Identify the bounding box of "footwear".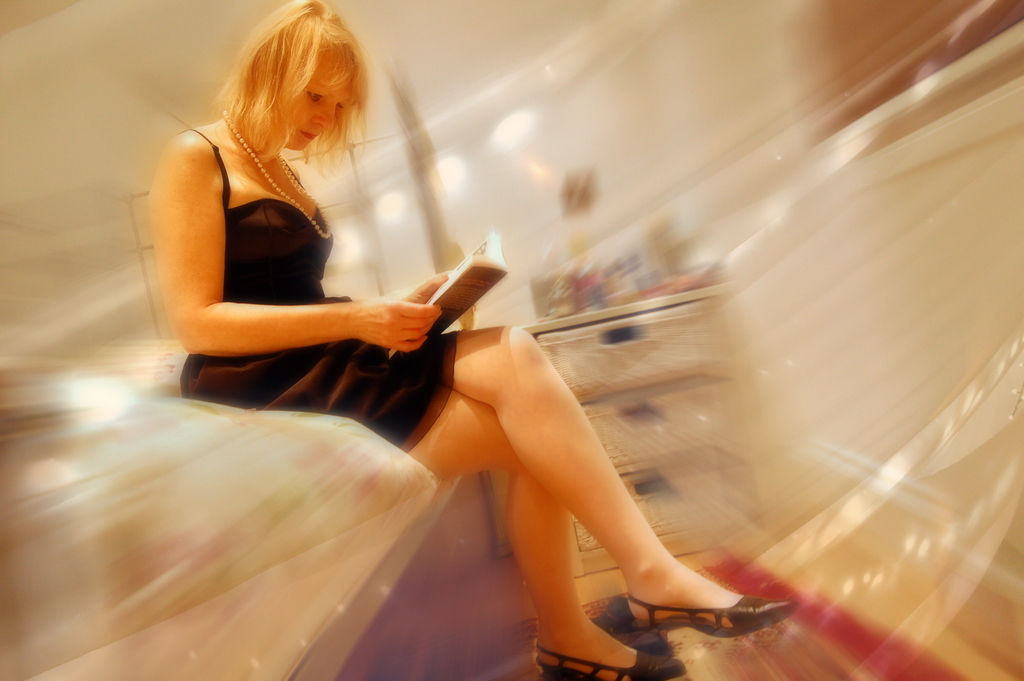
[530, 639, 685, 680].
